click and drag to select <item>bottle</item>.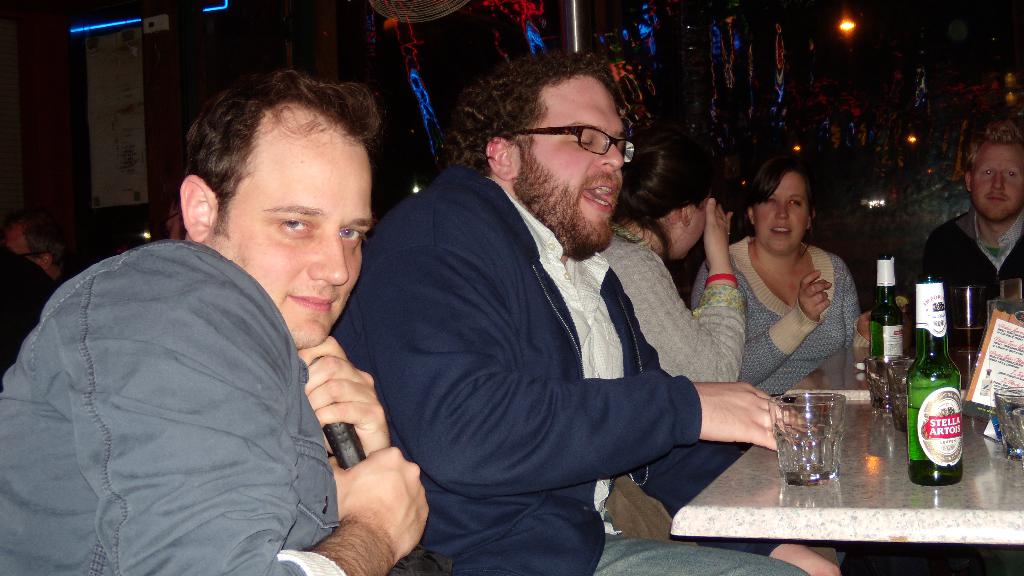
Selection: 906, 272, 965, 490.
